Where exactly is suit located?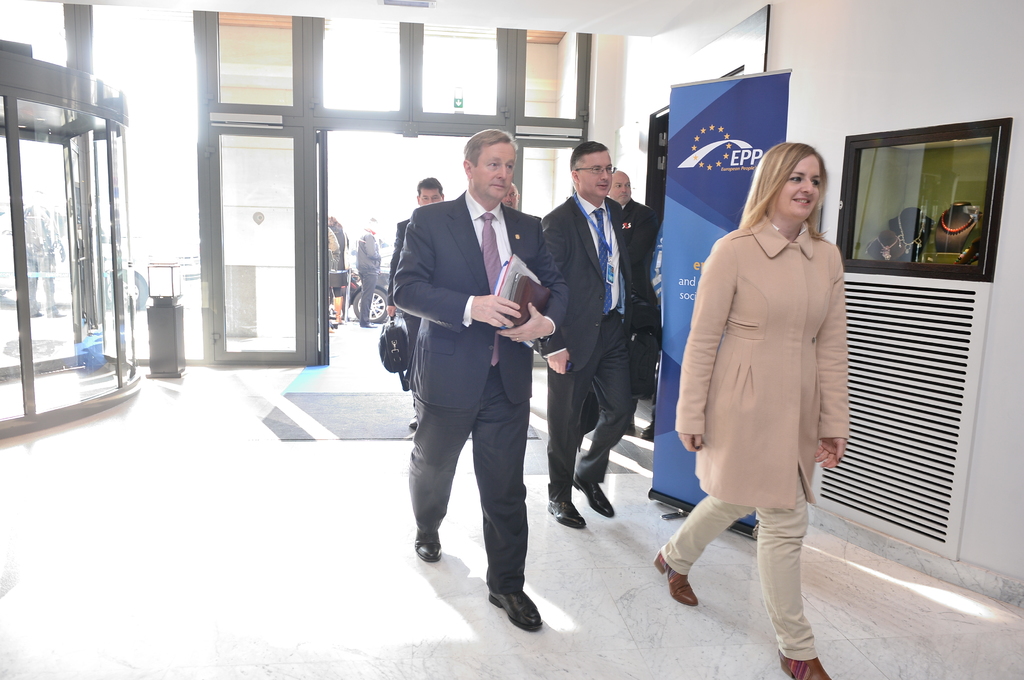
Its bounding box is locate(386, 221, 422, 404).
